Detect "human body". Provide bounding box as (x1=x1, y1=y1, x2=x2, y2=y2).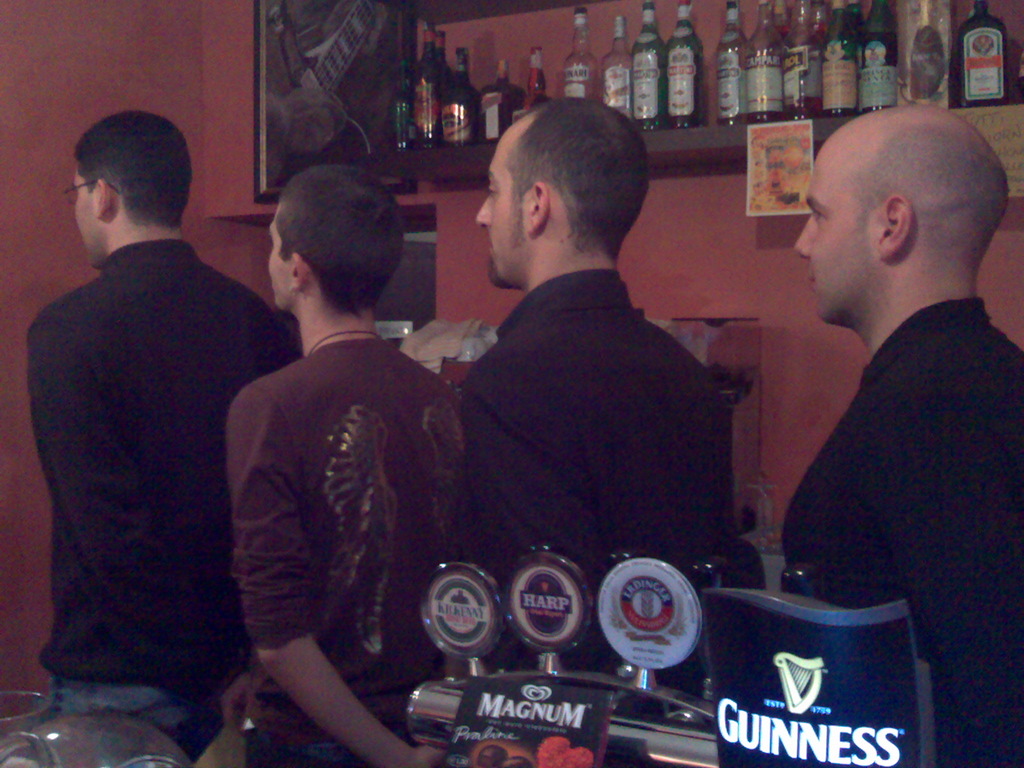
(x1=29, y1=117, x2=279, y2=767).
